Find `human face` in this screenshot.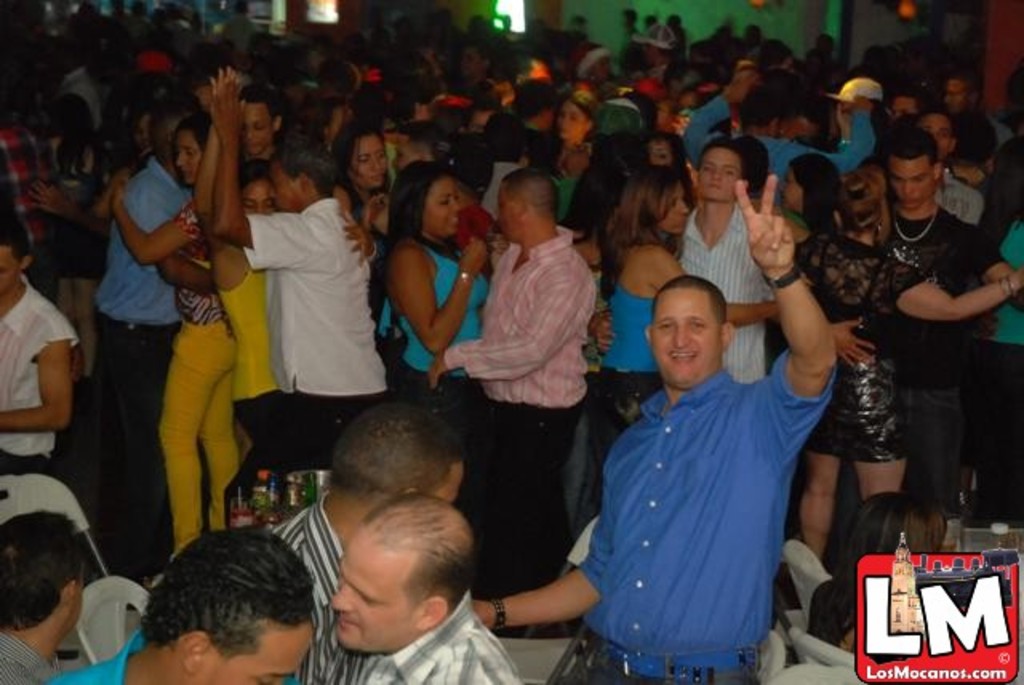
The bounding box for `human face` is detection(920, 118, 954, 155).
